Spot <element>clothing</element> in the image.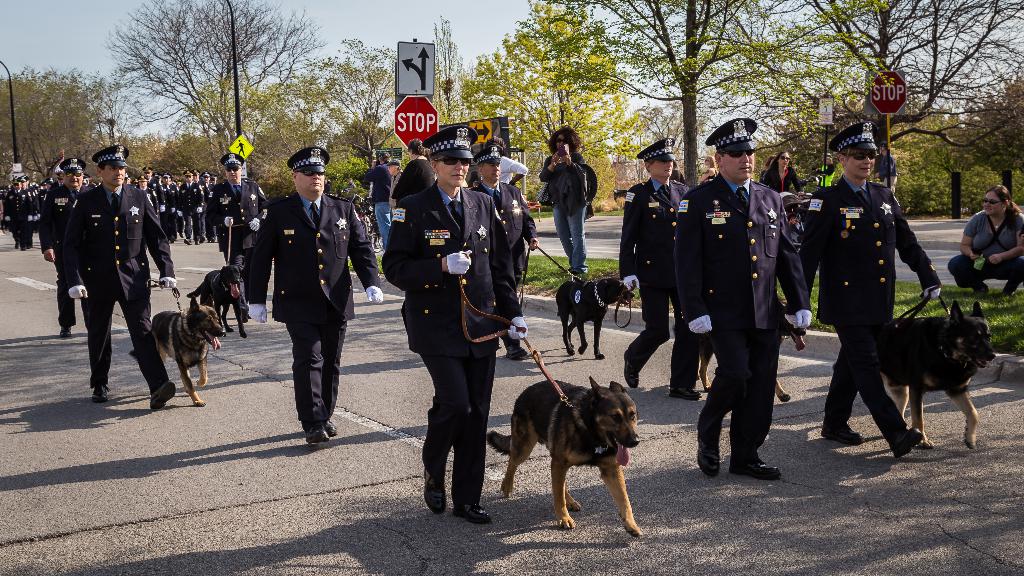
<element>clothing</element> found at 940,247,1016,290.
